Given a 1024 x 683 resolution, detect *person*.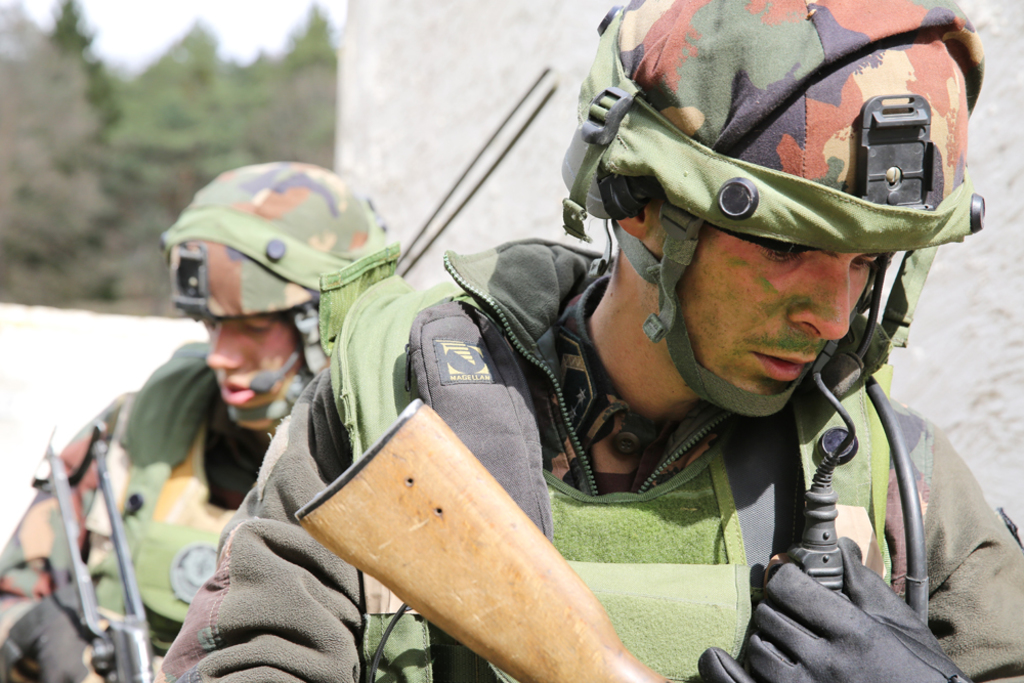
x1=155 y1=0 x2=1023 y2=682.
